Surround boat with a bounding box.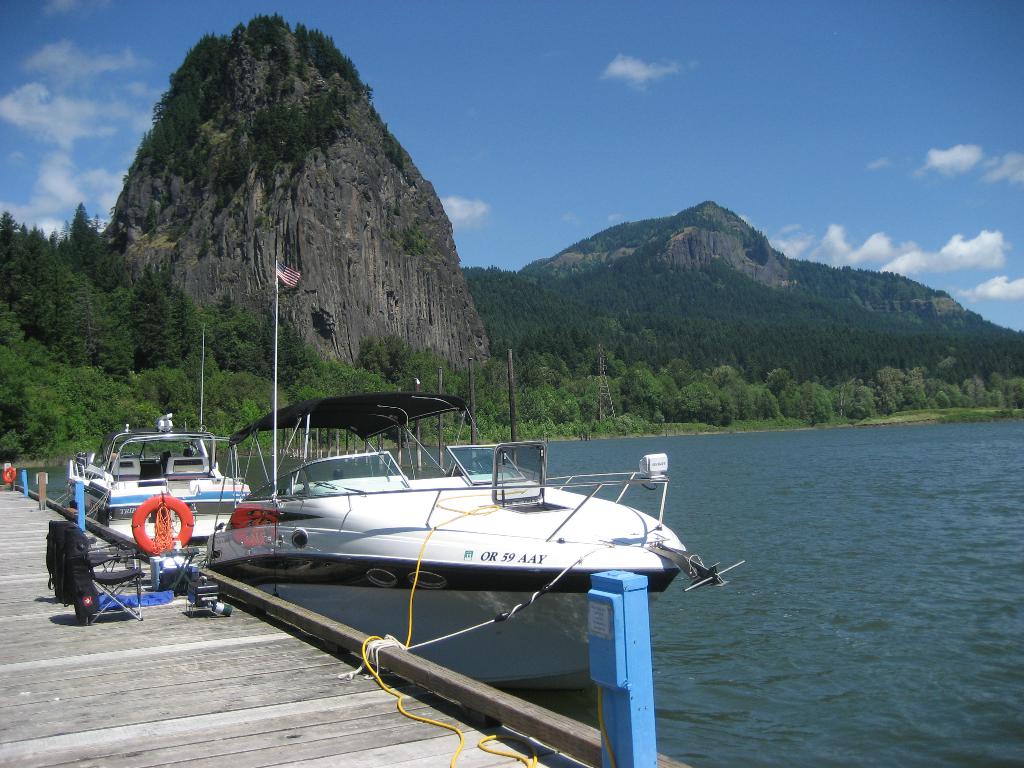
bbox=[61, 319, 250, 547].
